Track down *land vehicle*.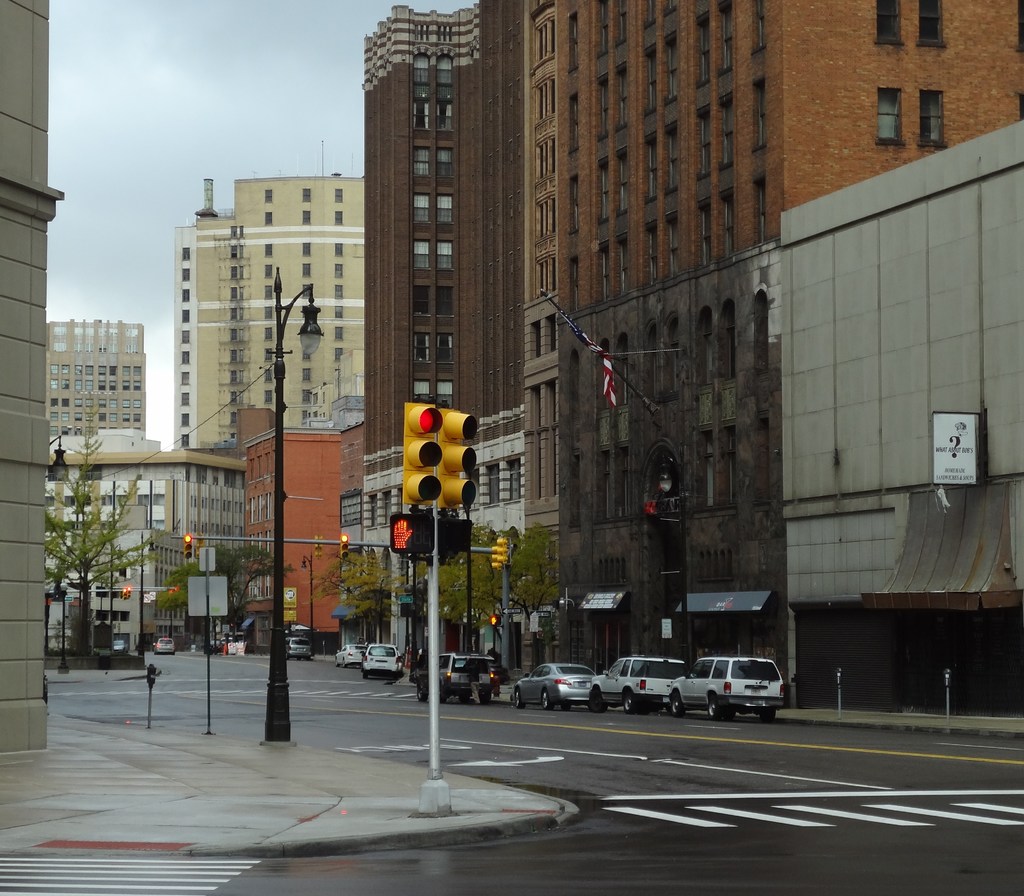
Tracked to 364/643/404/681.
